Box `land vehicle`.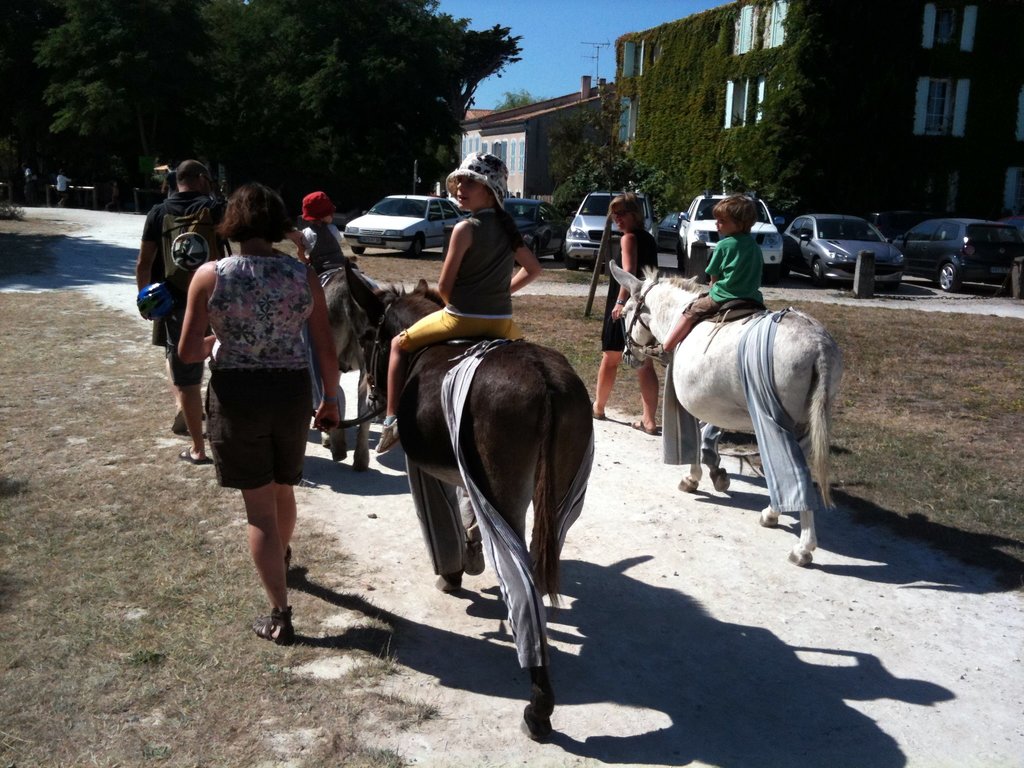
bbox=[792, 207, 906, 284].
